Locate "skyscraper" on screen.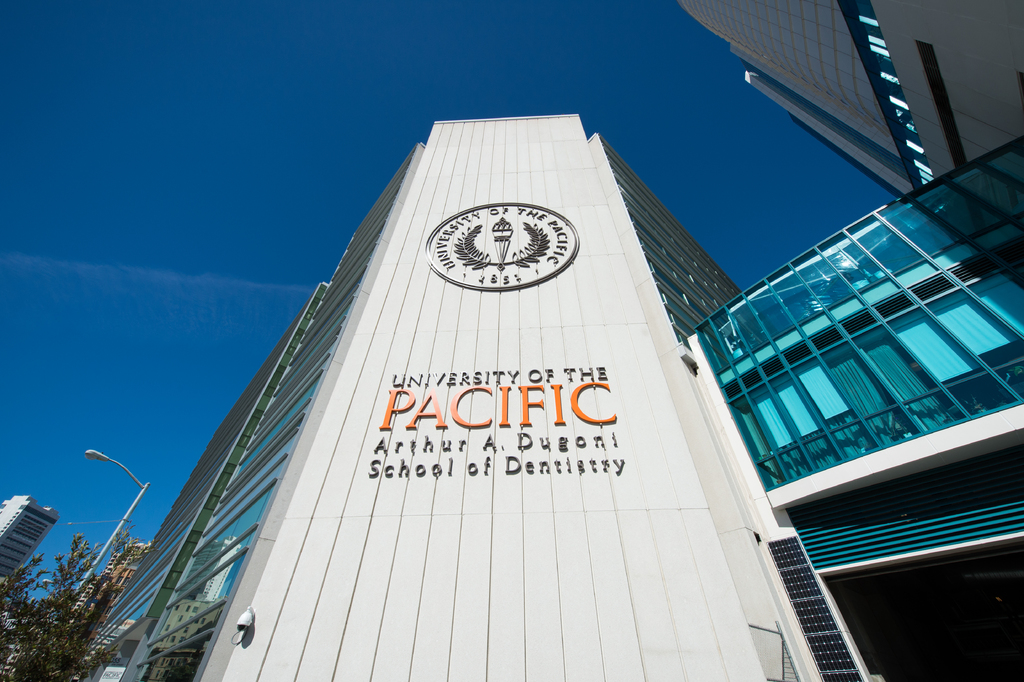
On screen at (left=84, top=74, right=963, bottom=670).
